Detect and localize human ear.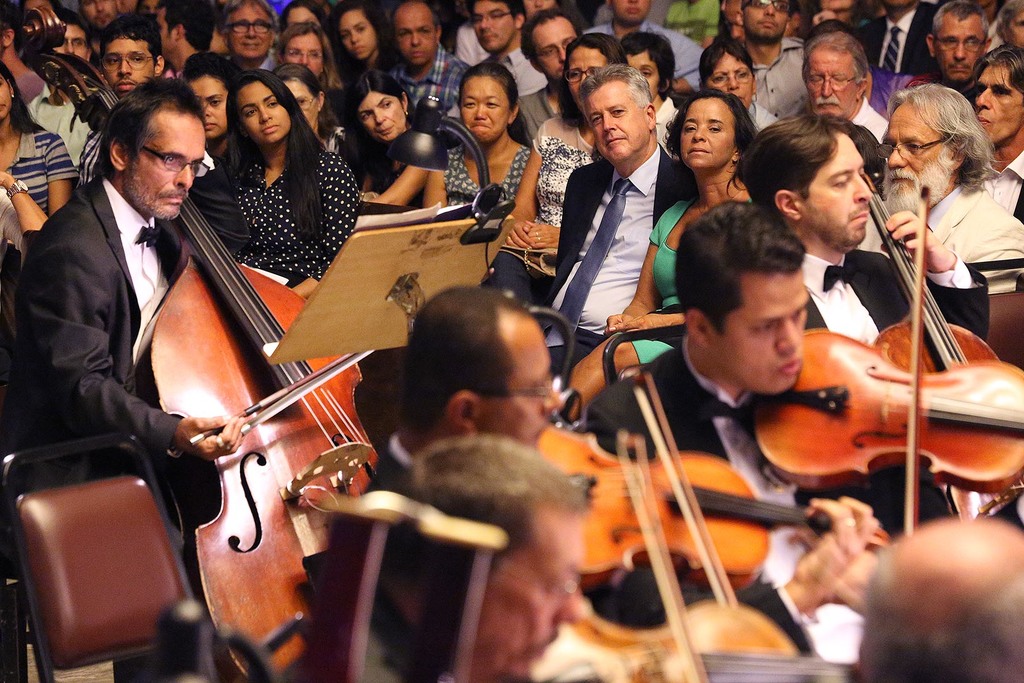
Localized at 657/78/669/95.
